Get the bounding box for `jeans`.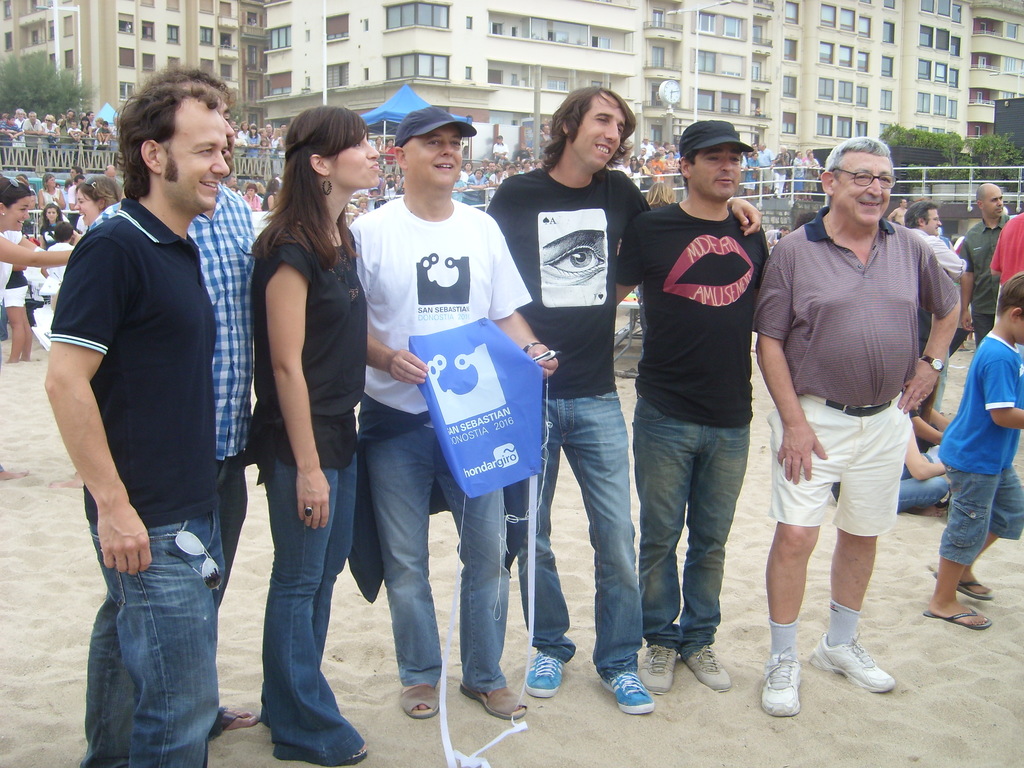
pyautogui.locateOnScreen(368, 423, 511, 691).
